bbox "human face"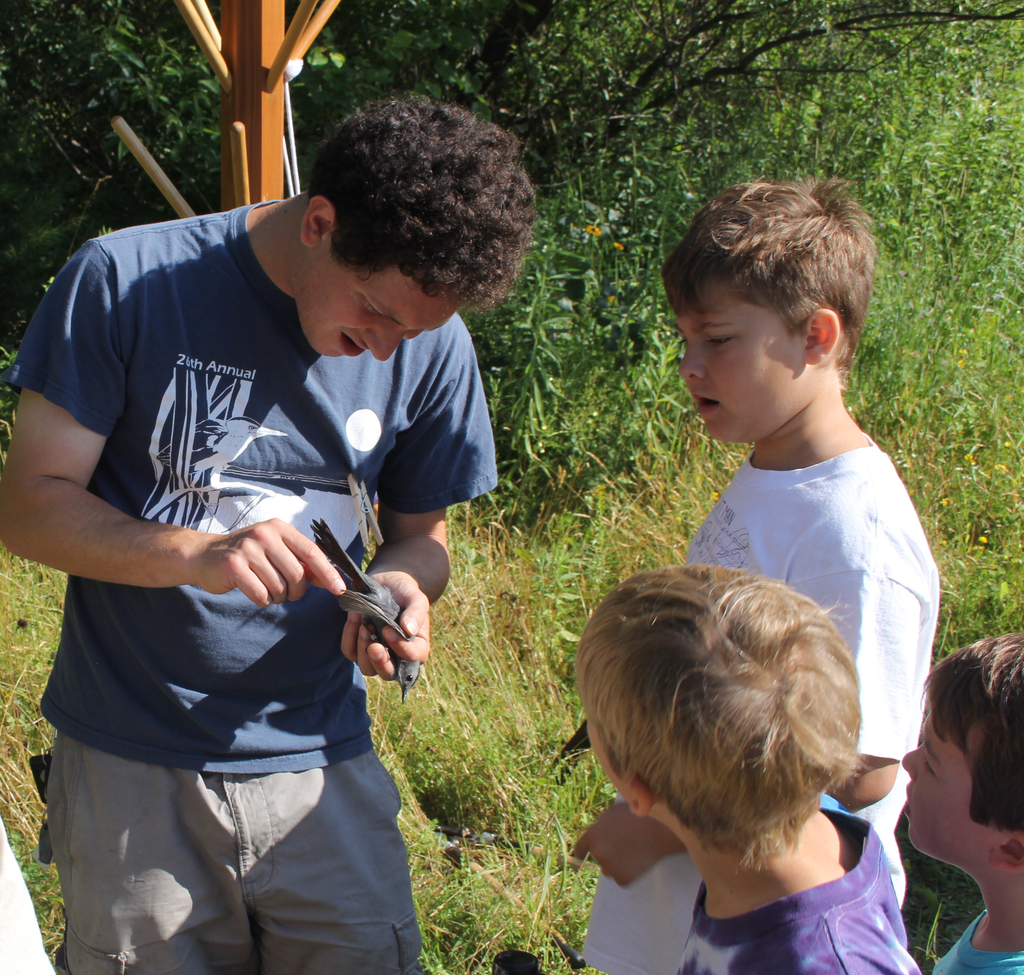
bbox(289, 245, 460, 362)
